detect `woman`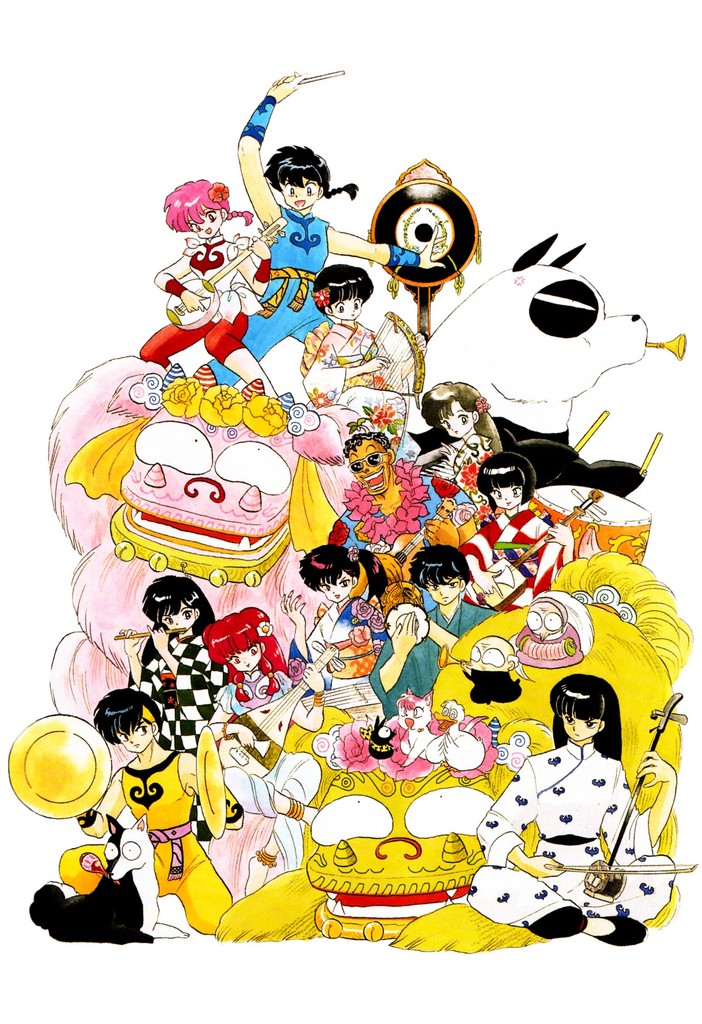
box=[467, 671, 680, 946]
